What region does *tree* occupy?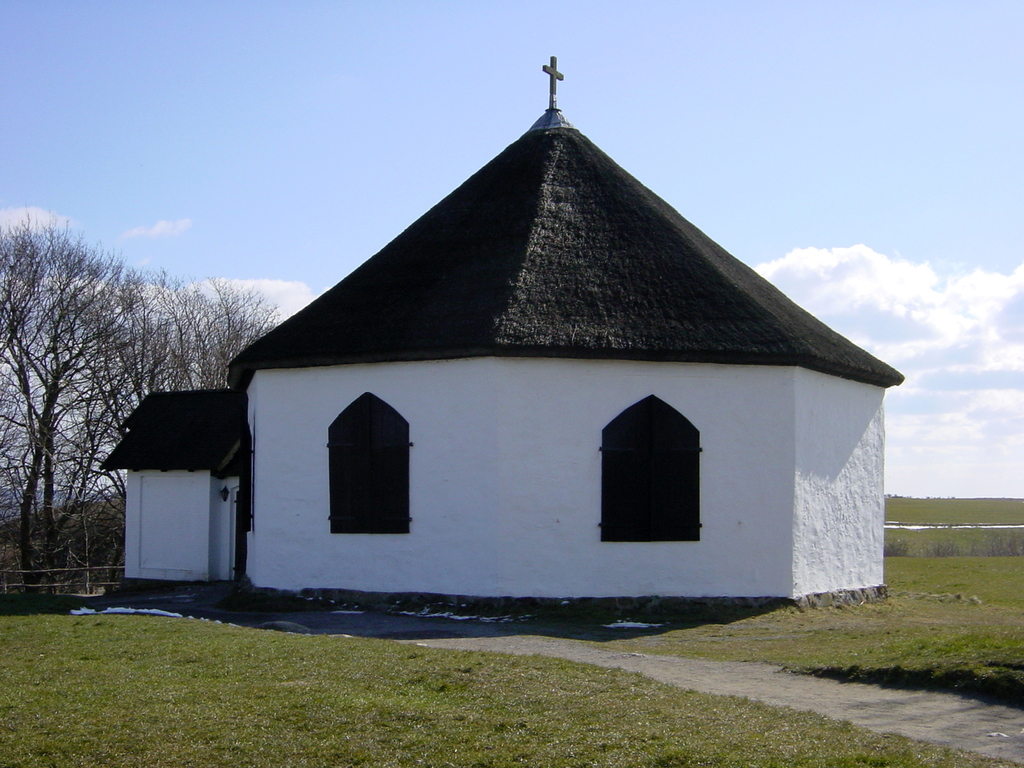
bbox=(17, 176, 182, 602).
